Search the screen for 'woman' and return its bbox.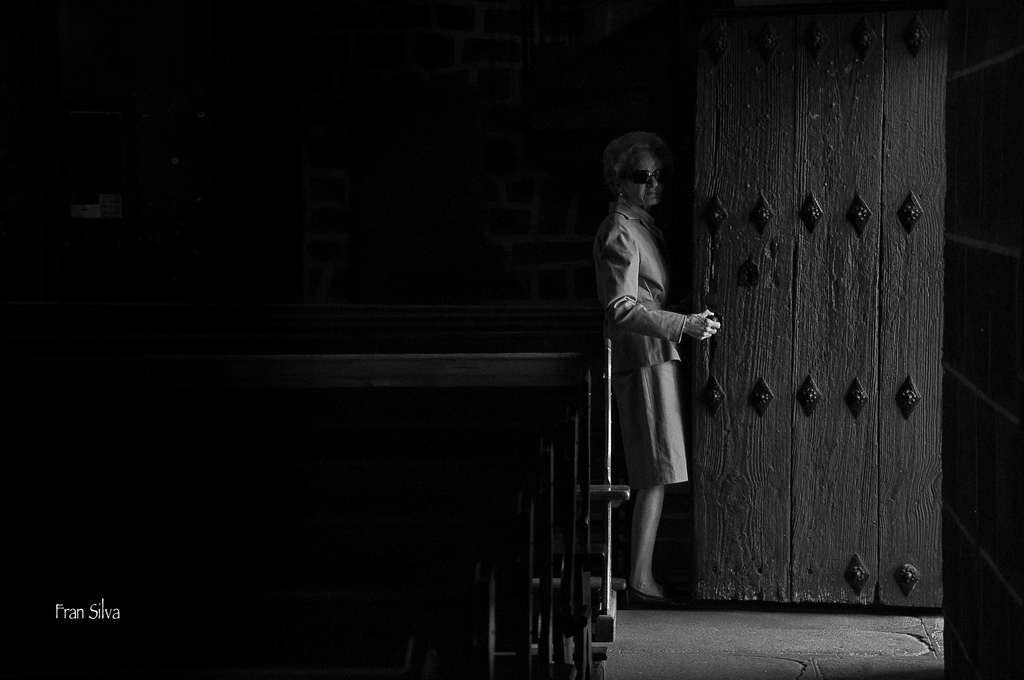
Found: bbox(588, 124, 719, 608).
